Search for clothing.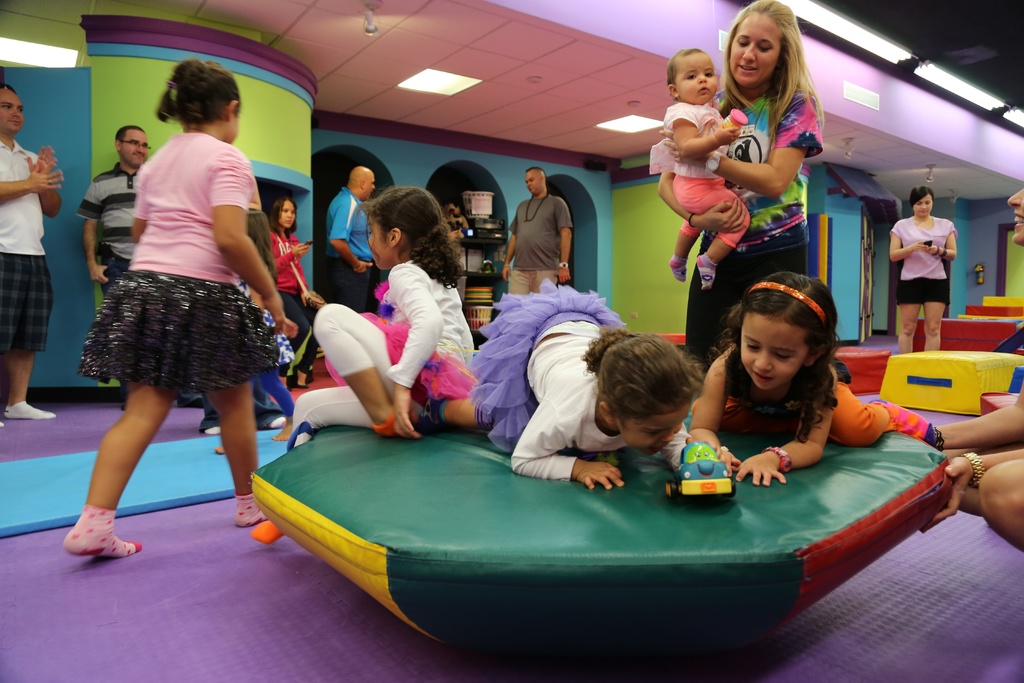
Found at x1=85, y1=164, x2=135, y2=294.
